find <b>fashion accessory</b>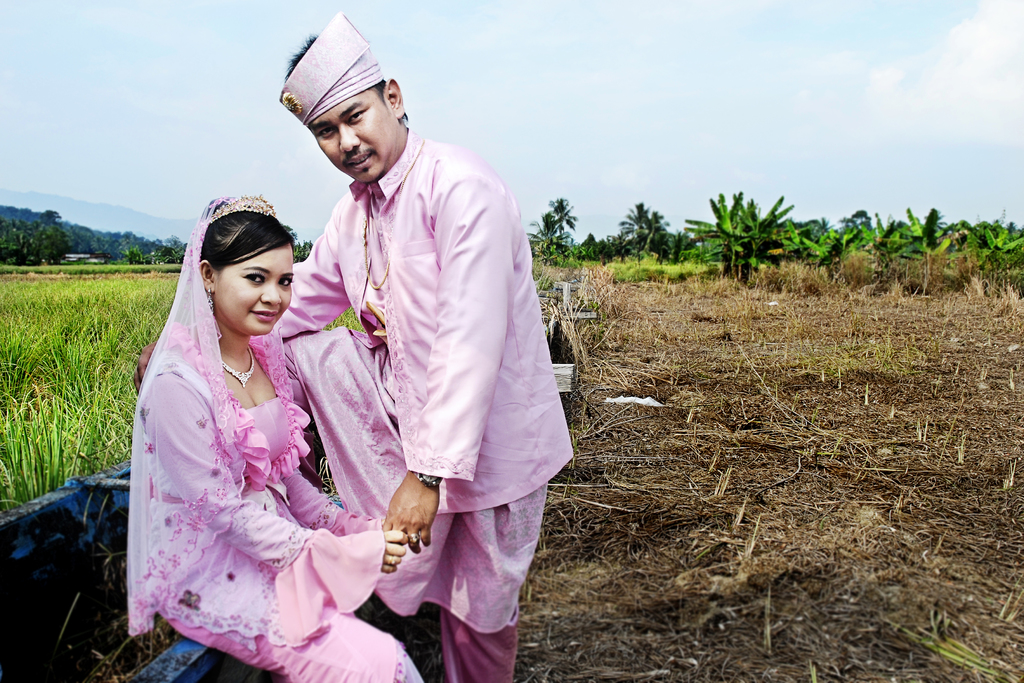
box(278, 11, 385, 123)
